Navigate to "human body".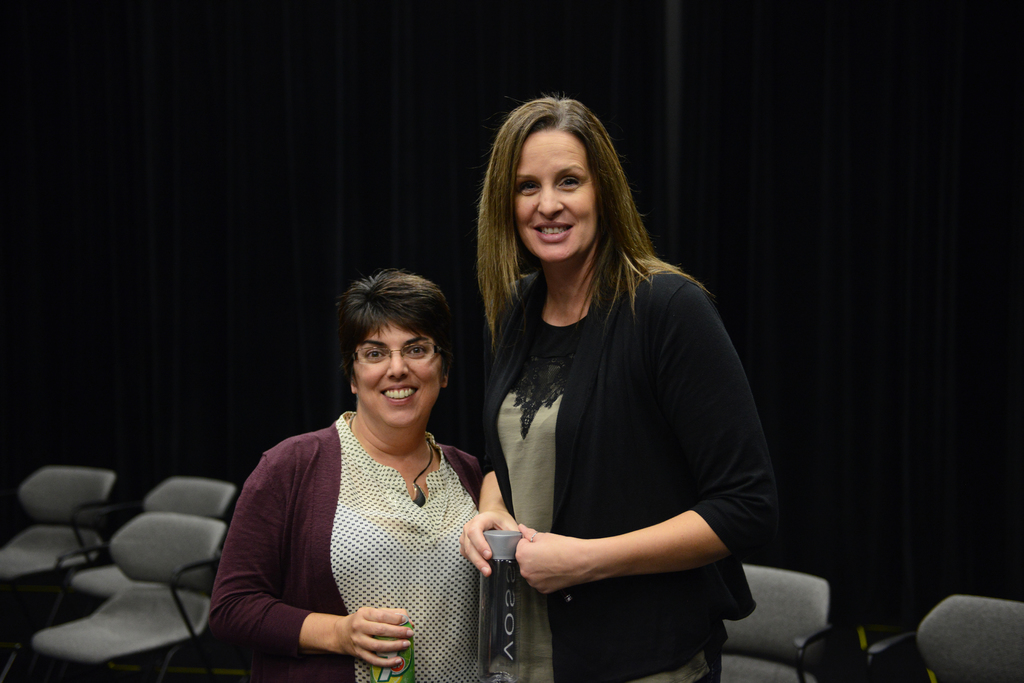
Navigation target: rect(447, 102, 760, 682).
